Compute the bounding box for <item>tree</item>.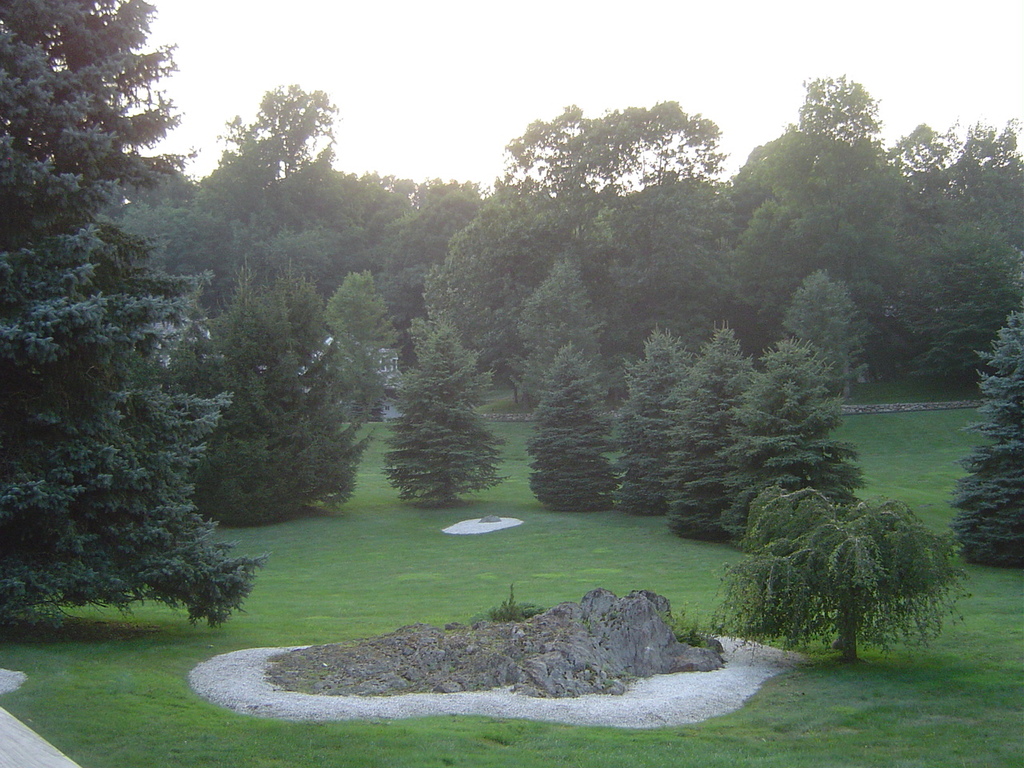
<box>0,0,274,631</box>.
